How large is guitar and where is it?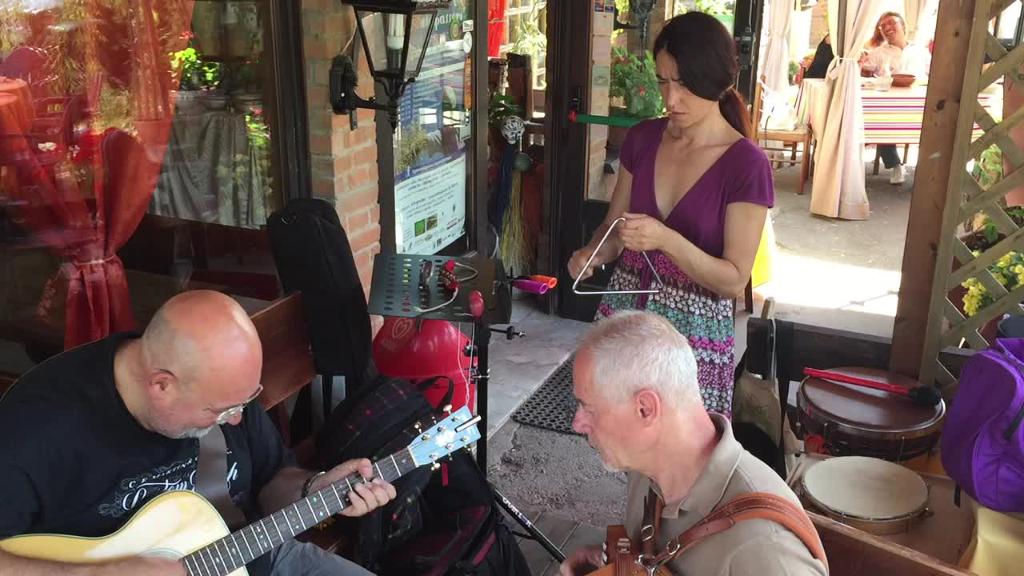
Bounding box: bbox(69, 360, 474, 565).
